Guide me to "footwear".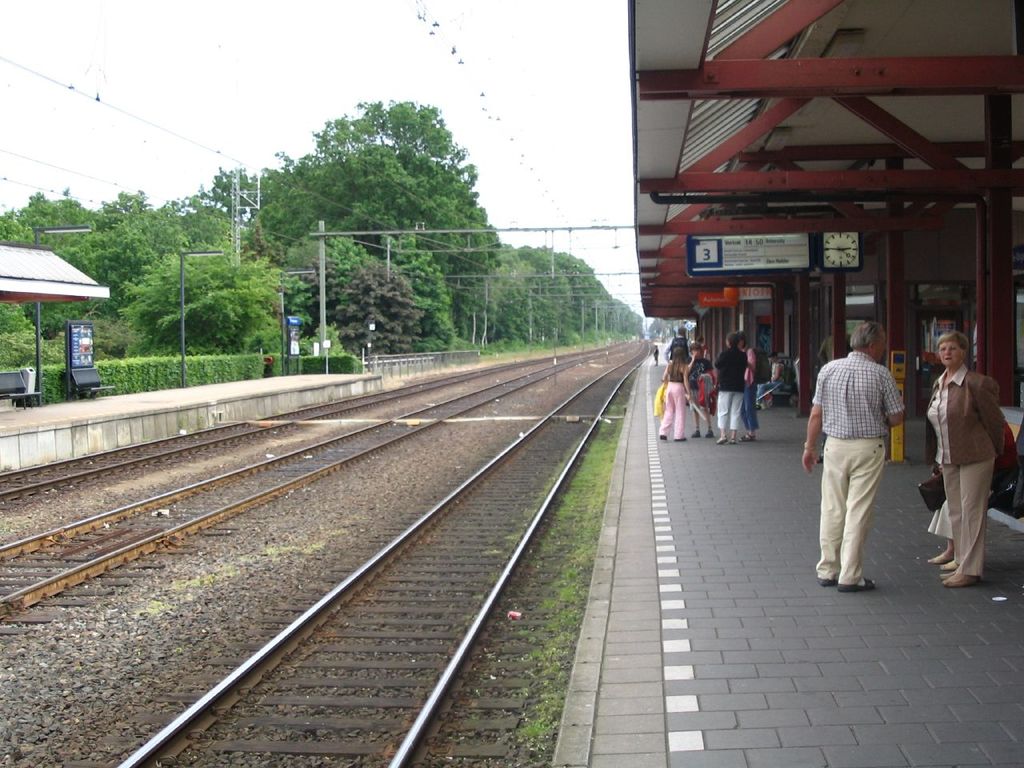
Guidance: [926, 550, 948, 568].
